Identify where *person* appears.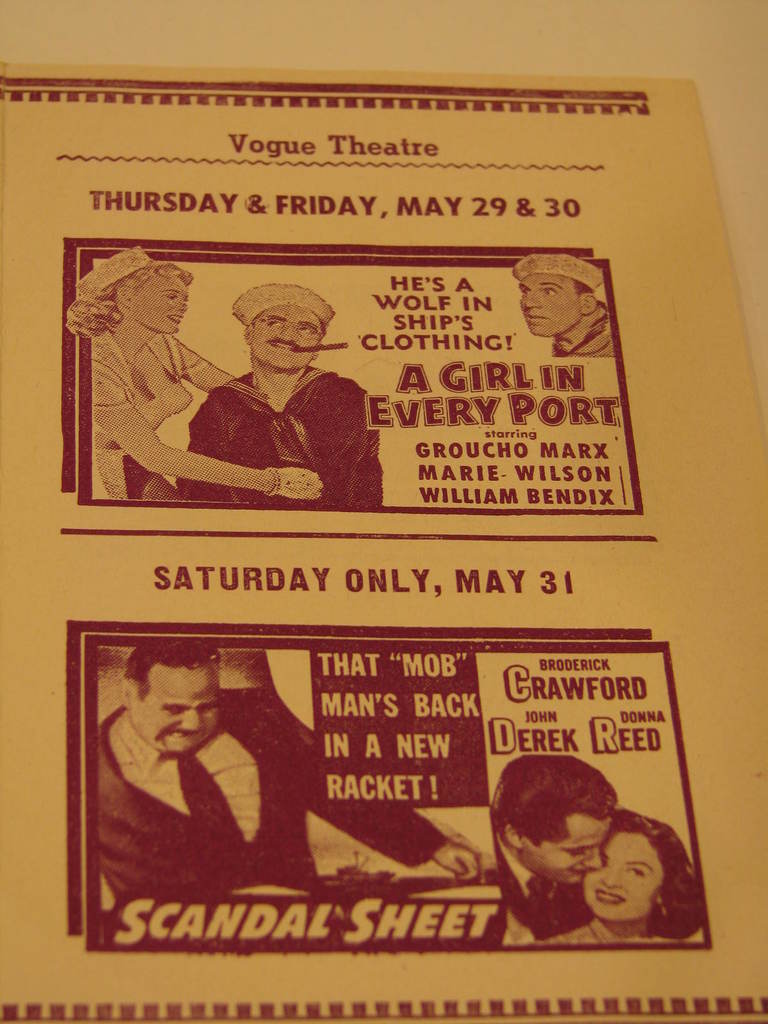
Appears at bbox=[168, 285, 385, 507].
